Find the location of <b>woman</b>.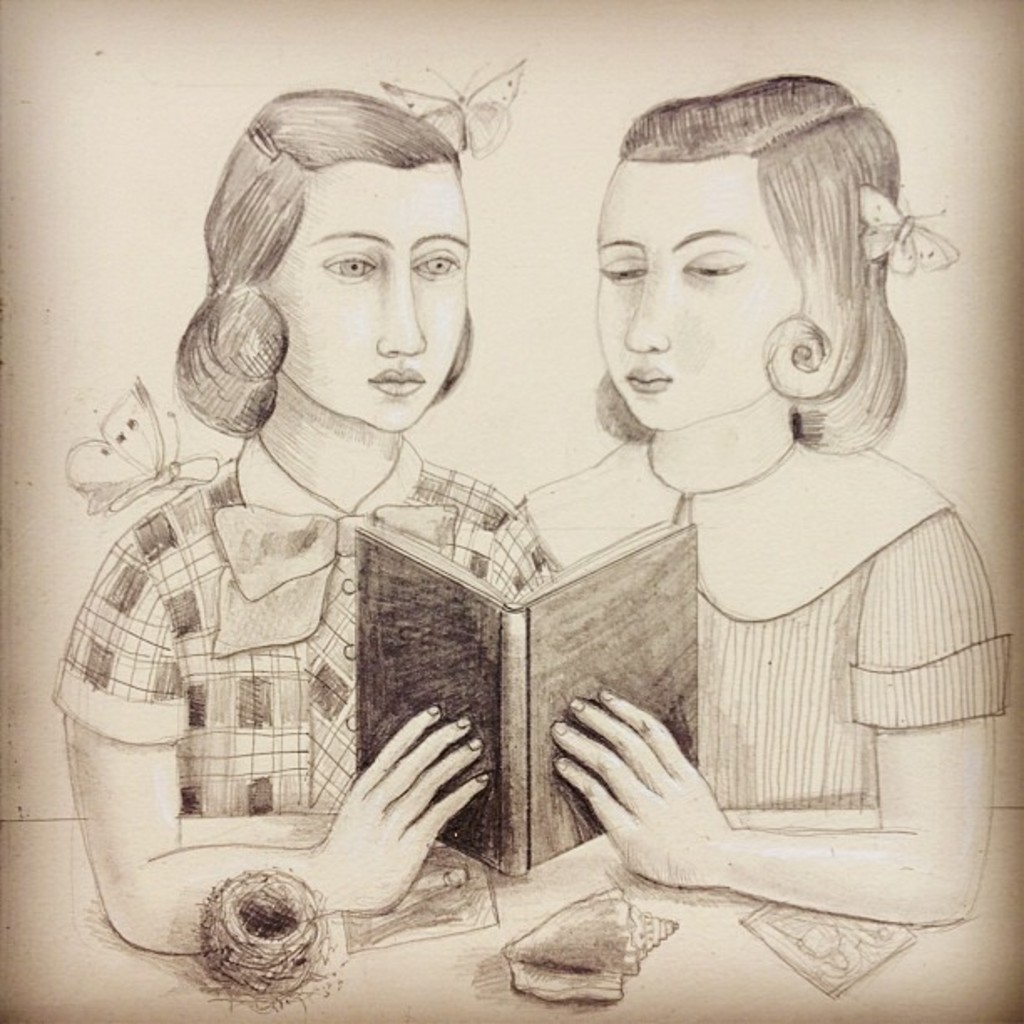
Location: left=45, top=82, right=542, bottom=954.
